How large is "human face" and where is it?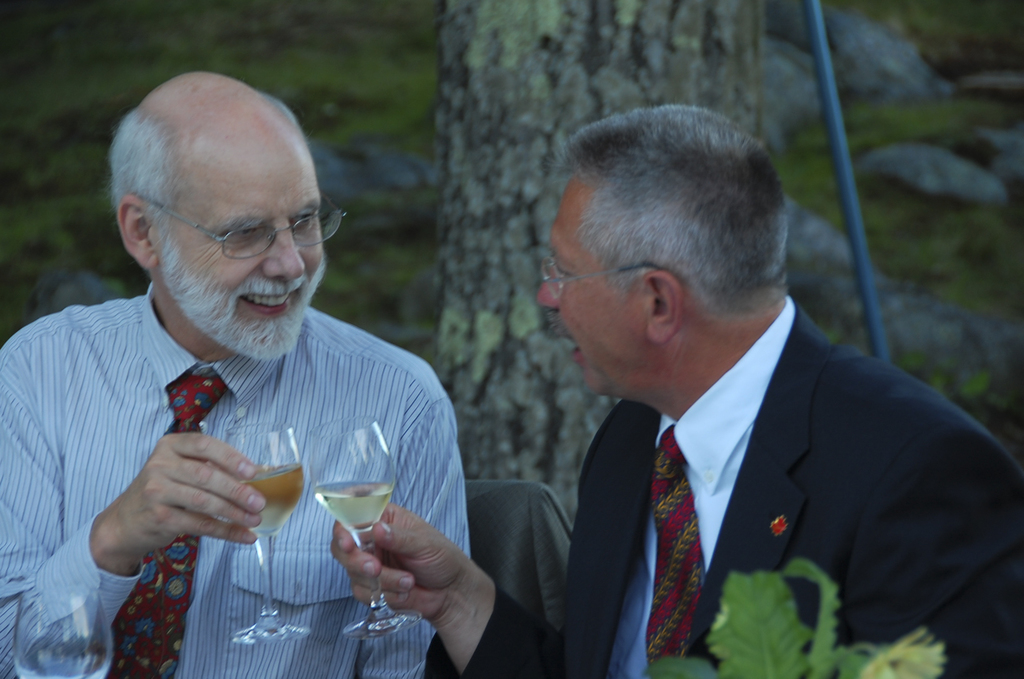
Bounding box: 156/129/322/358.
